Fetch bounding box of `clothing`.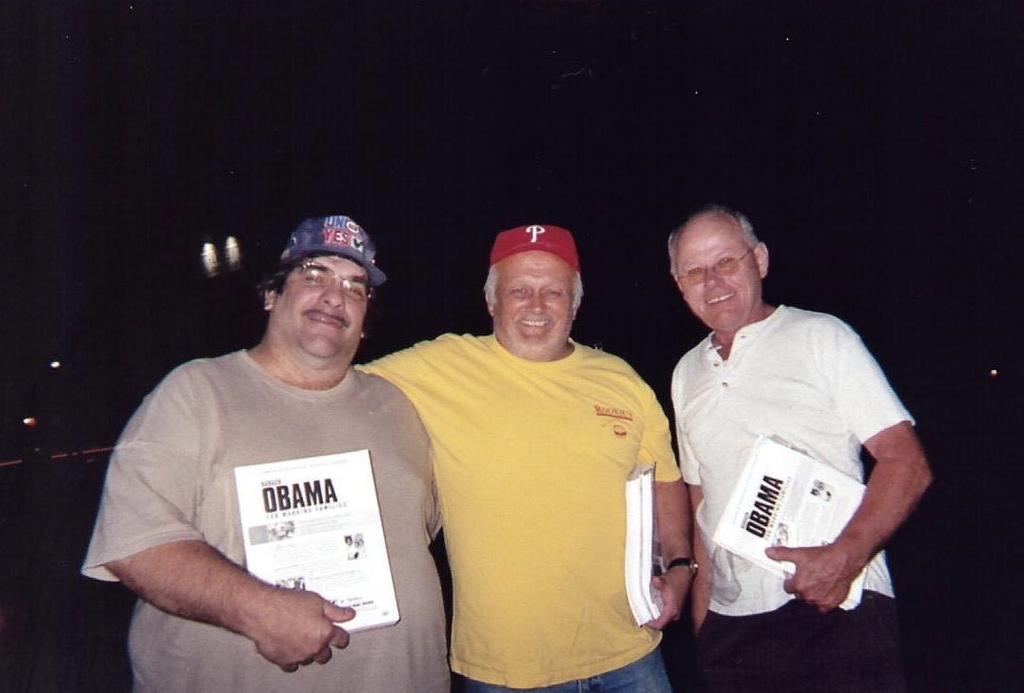
Bbox: bbox(674, 298, 914, 689).
